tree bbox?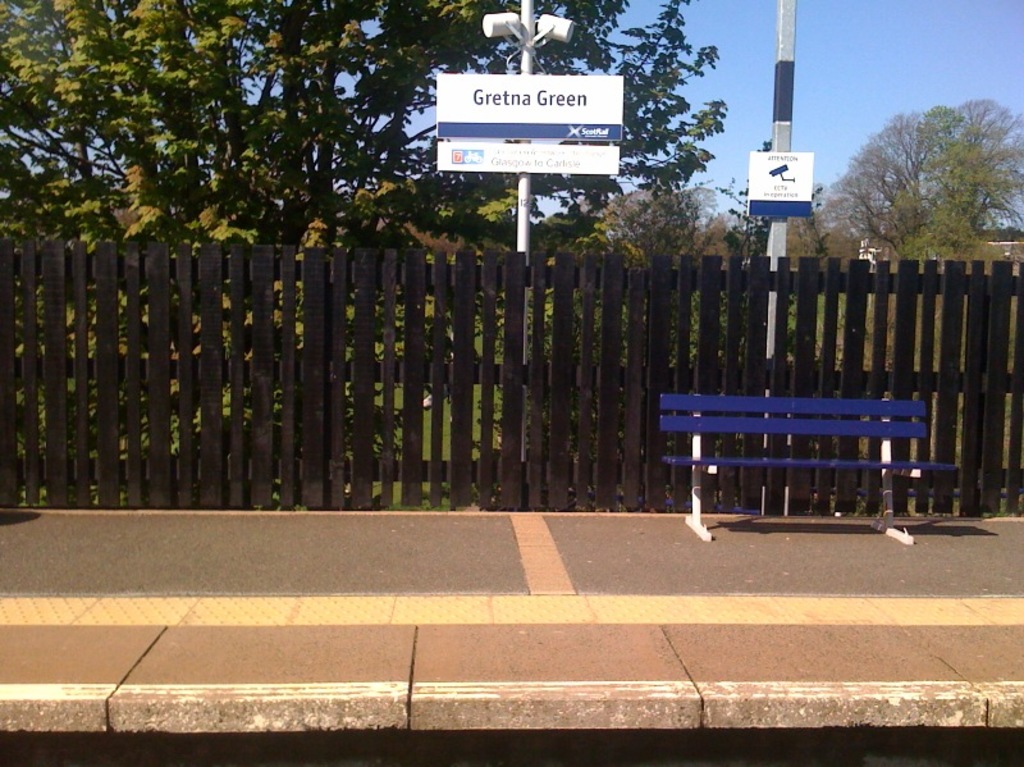
left=838, top=90, right=1009, bottom=252
